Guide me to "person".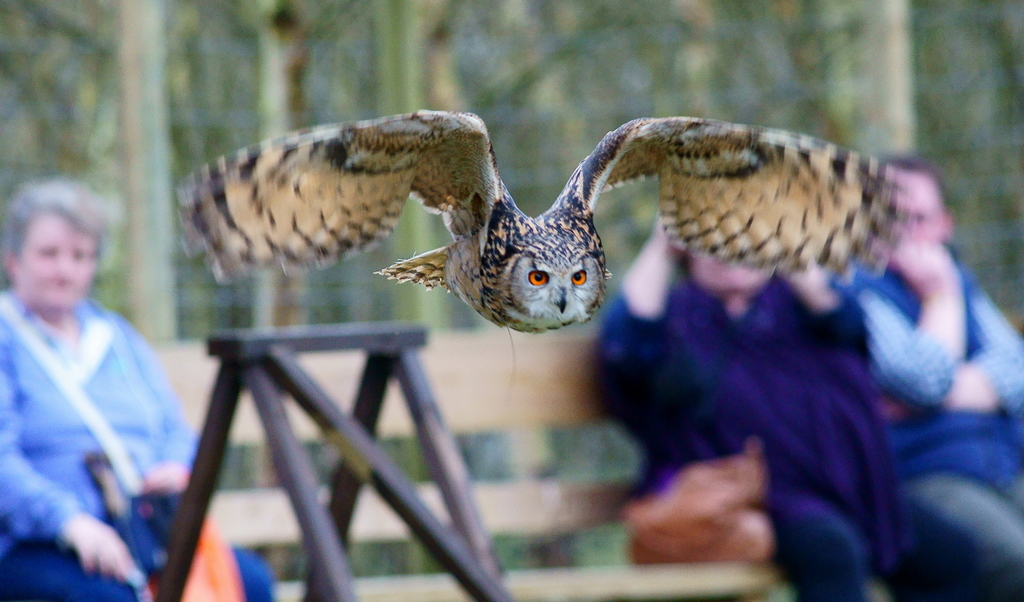
Guidance: Rect(0, 184, 272, 601).
